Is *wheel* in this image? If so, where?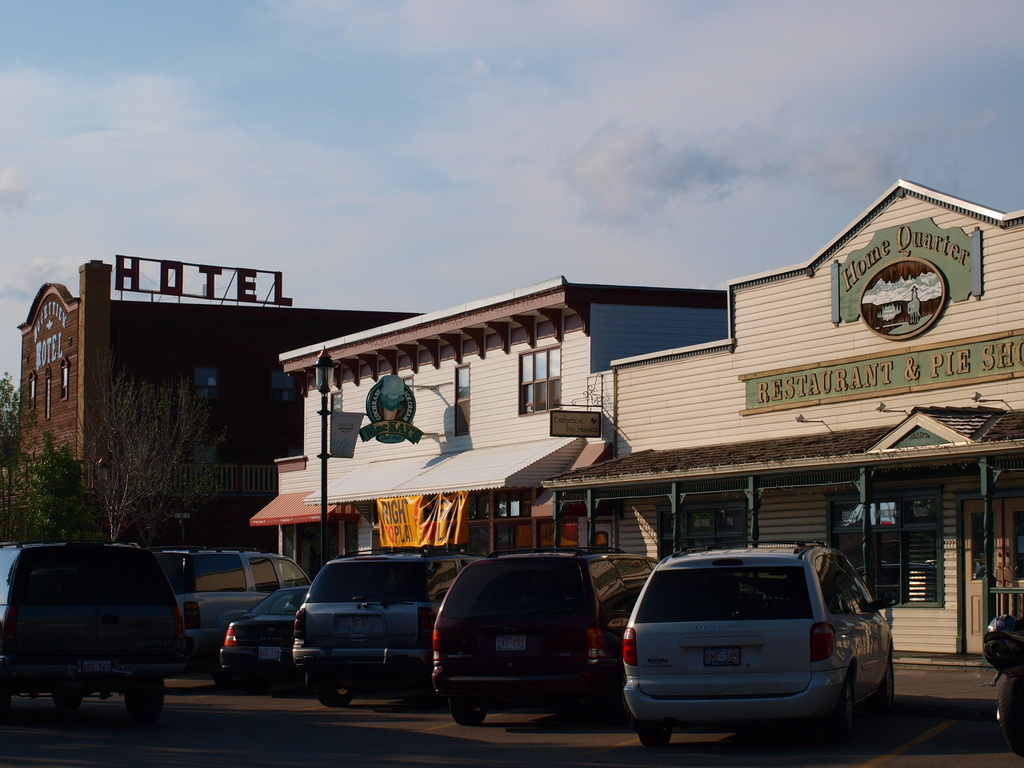
Yes, at (left=311, top=678, right=354, bottom=702).
